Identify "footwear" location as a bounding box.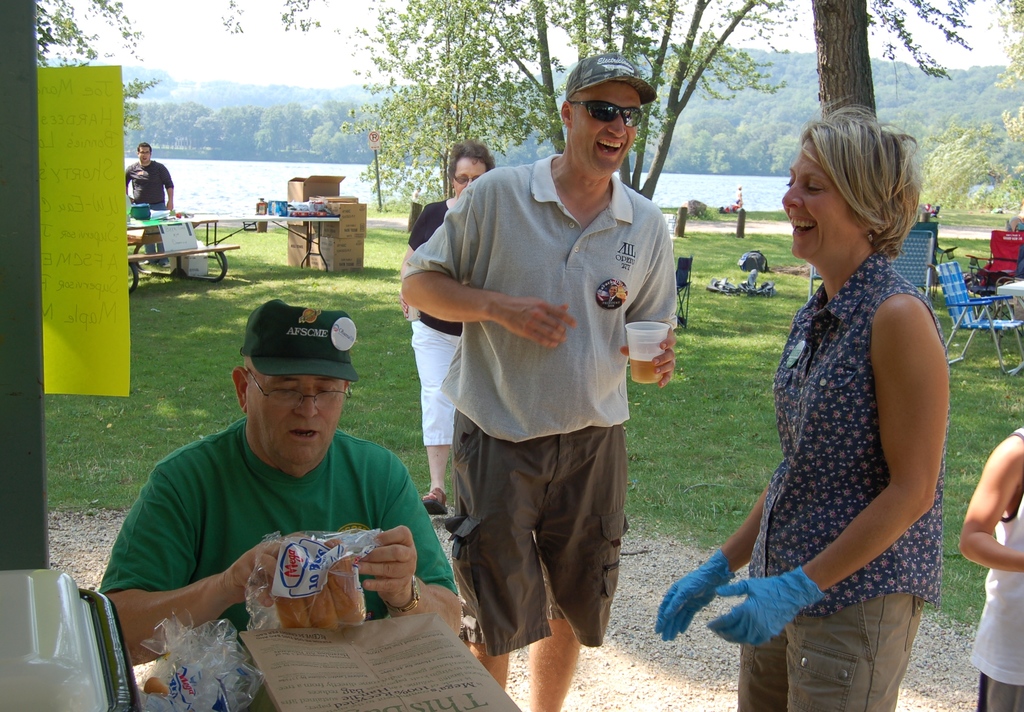
left=422, top=486, right=448, bottom=516.
